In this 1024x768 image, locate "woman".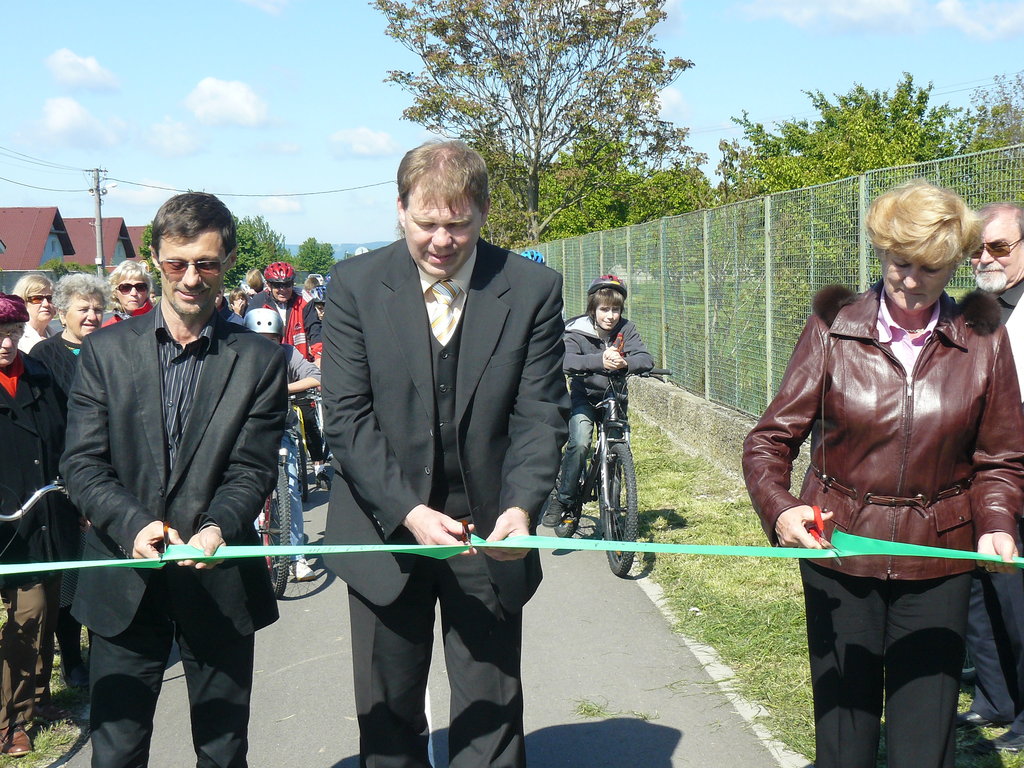
Bounding box: pyautogui.locateOnScreen(756, 167, 1020, 767).
